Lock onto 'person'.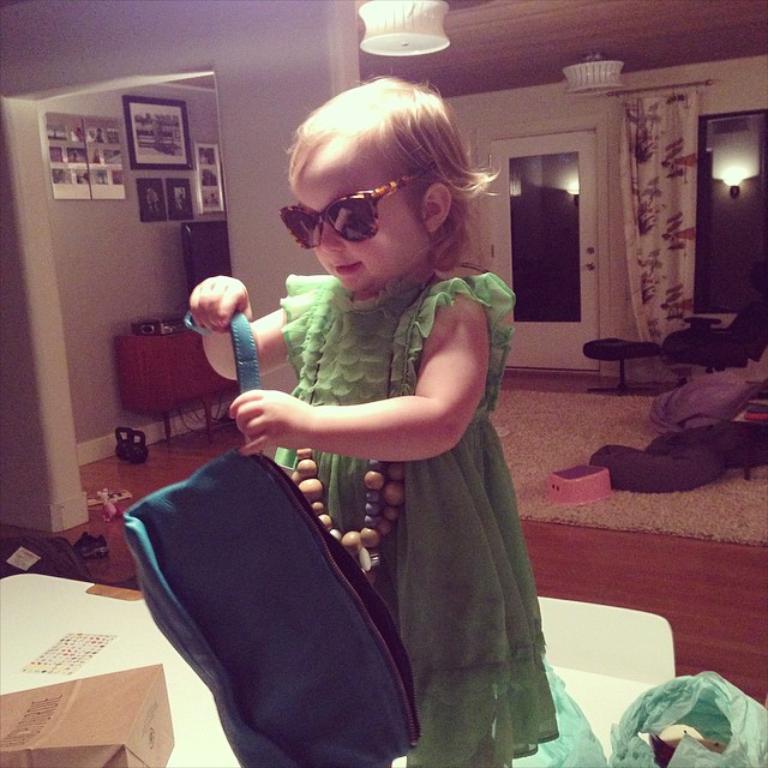
Locked: box(232, 71, 545, 766).
